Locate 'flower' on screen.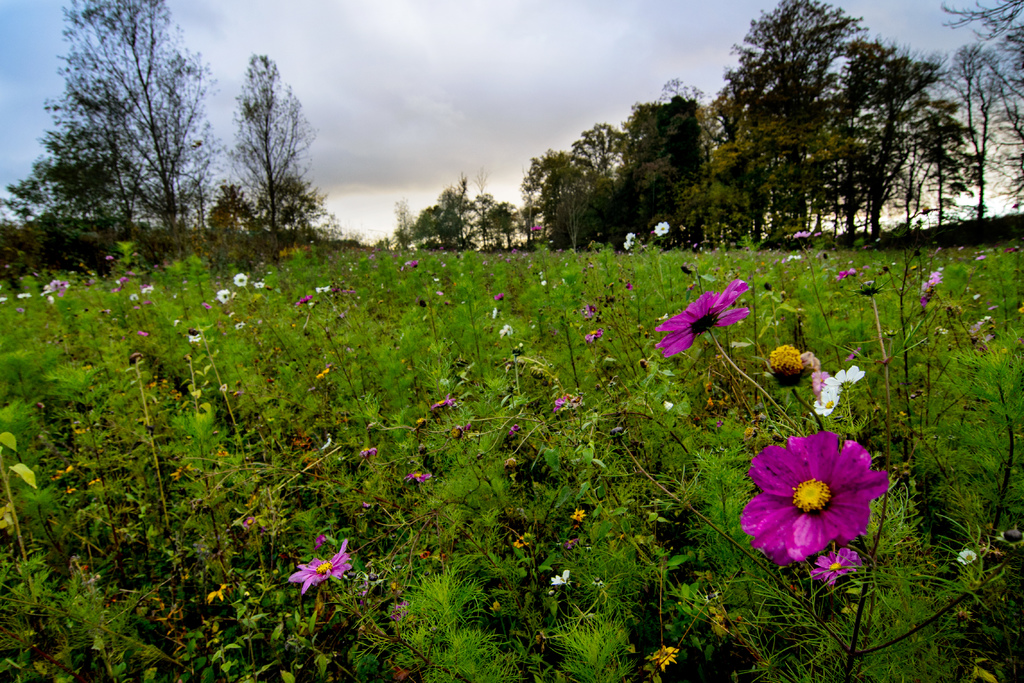
On screen at {"x1": 403, "y1": 472, "x2": 431, "y2": 486}.
